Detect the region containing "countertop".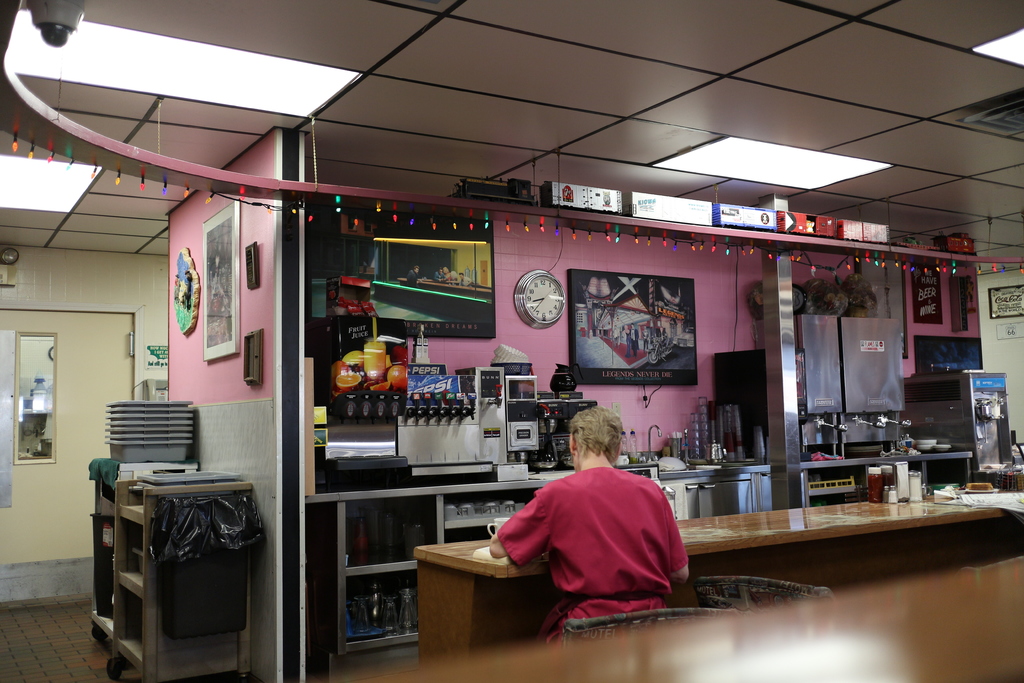
410 493 1008 580.
